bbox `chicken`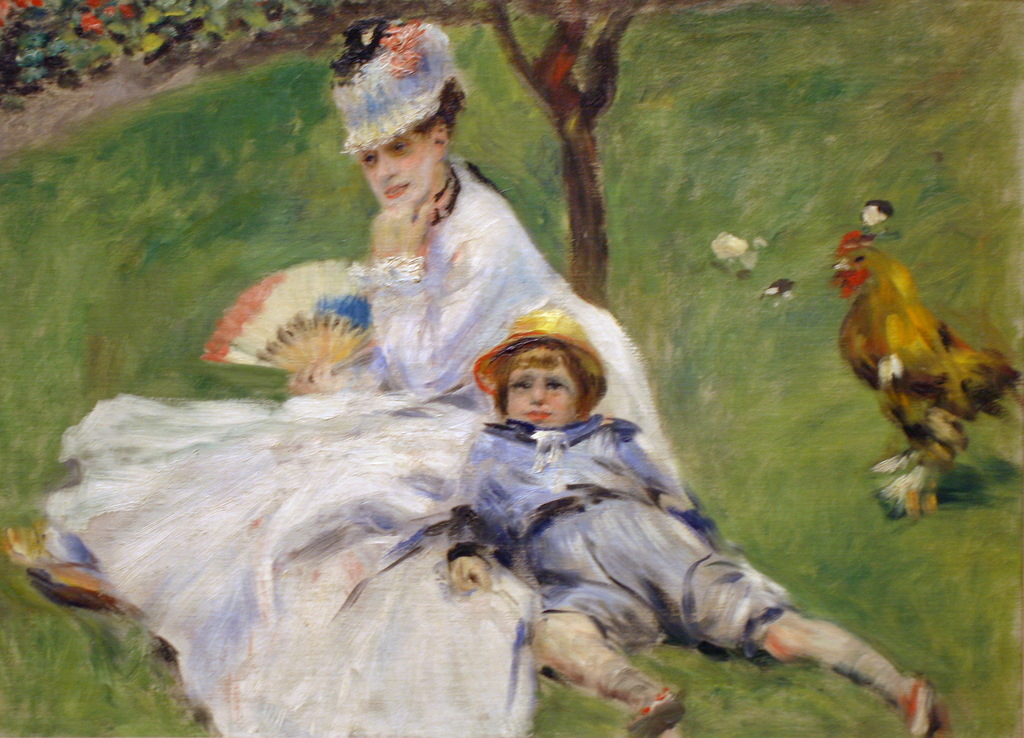
[x1=829, y1=207, x2=989, y2=504]
